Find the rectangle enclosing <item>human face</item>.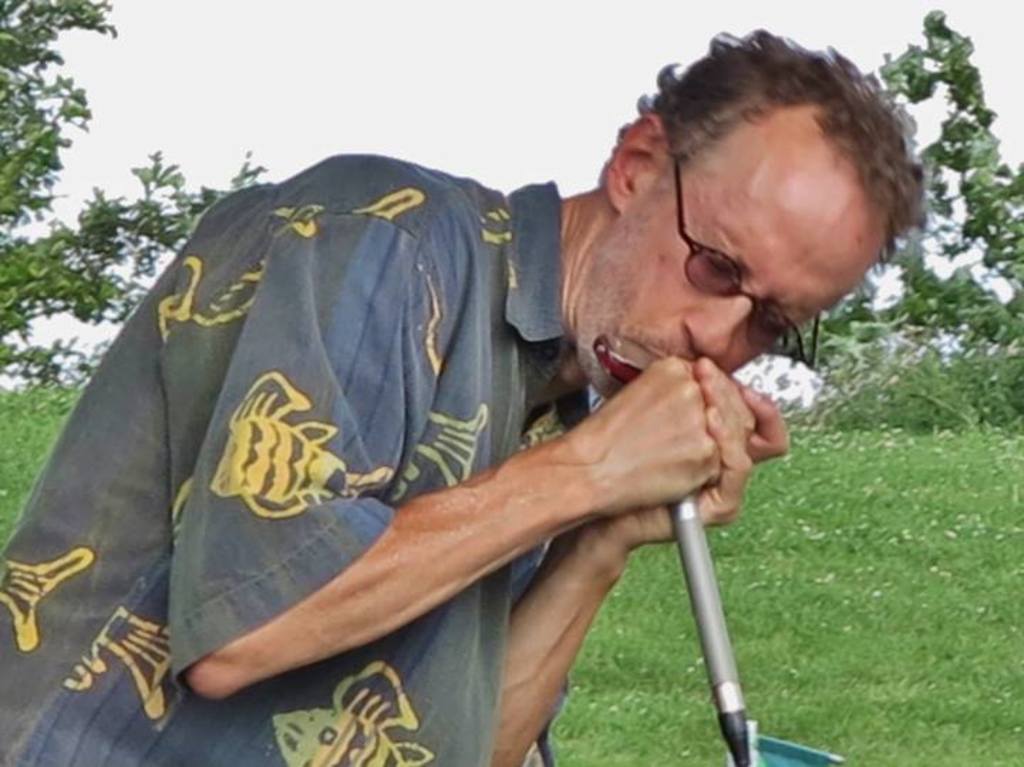
Rect(577, 117, 892, 400).
